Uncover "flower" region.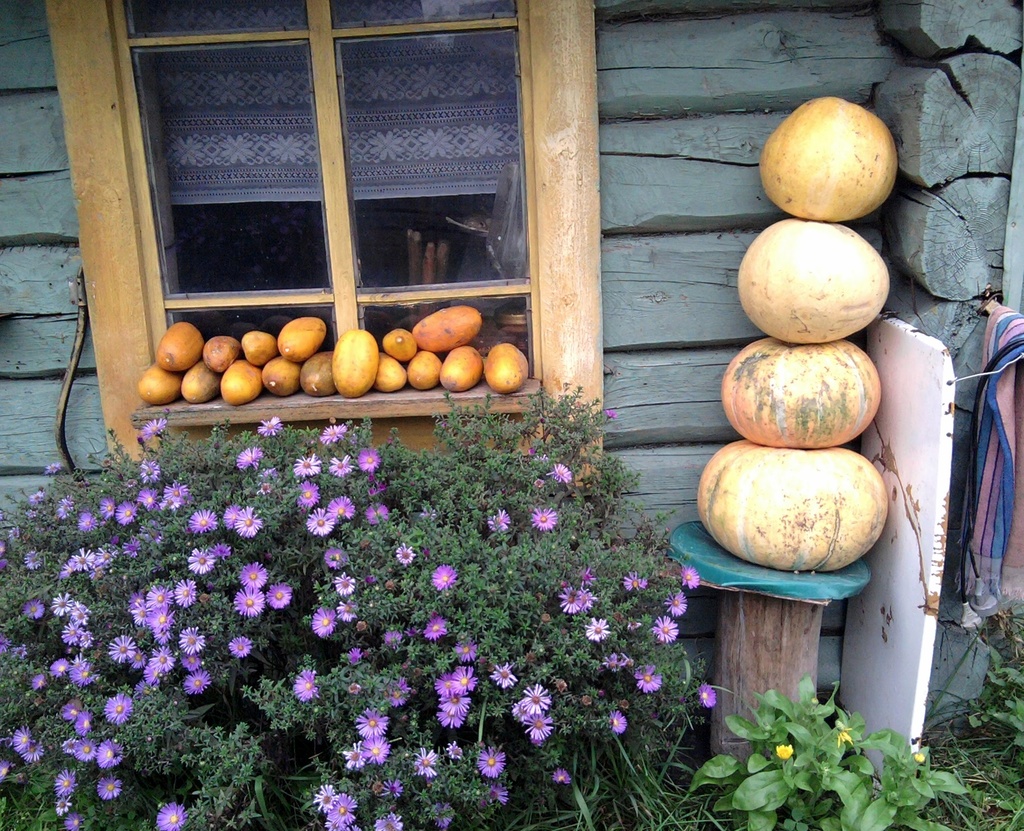
Uncovered: [676,565,700,590].
